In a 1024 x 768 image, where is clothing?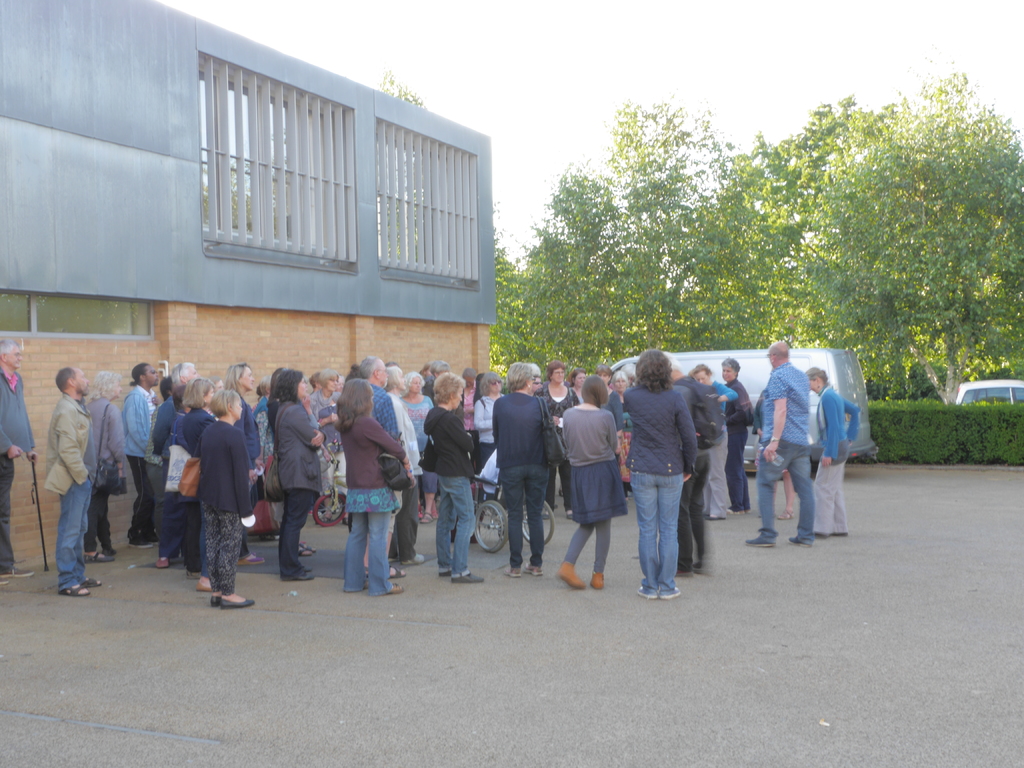
rect(723, 374, 751, 511).
